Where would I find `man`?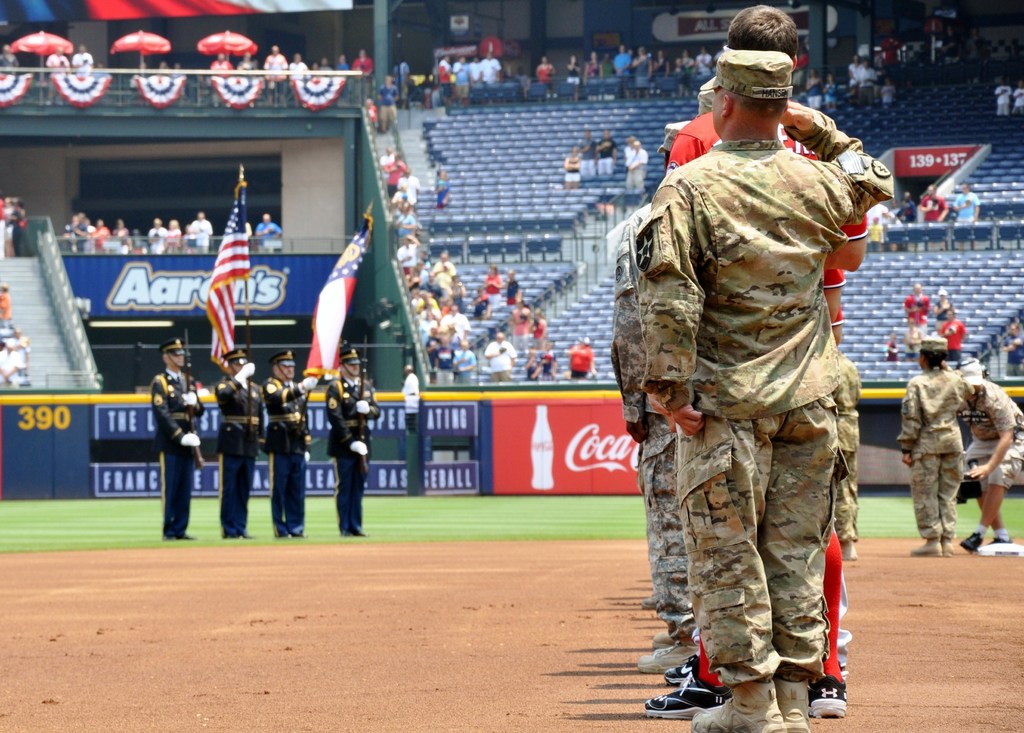
At Rect(325, 349, 380, 534).
